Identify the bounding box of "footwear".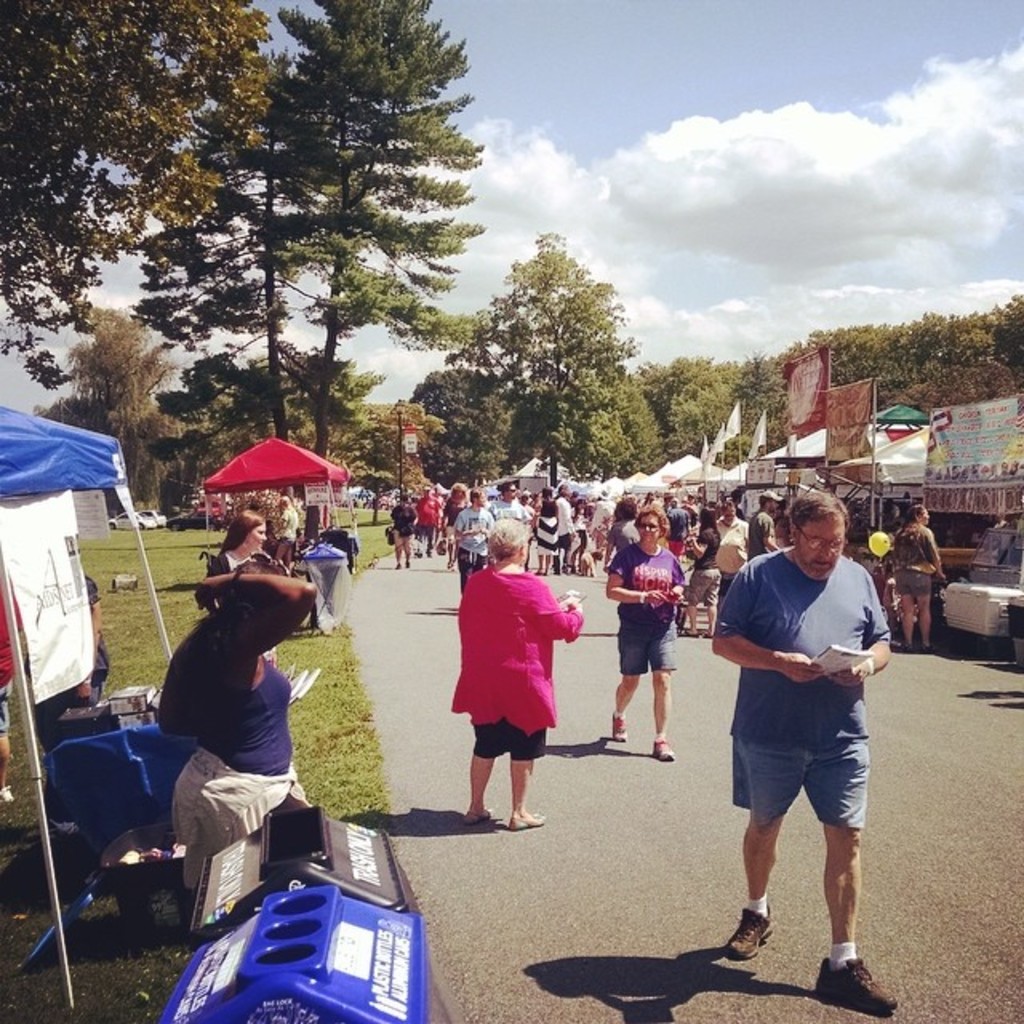
bbox(552, 566, 558, 573).
